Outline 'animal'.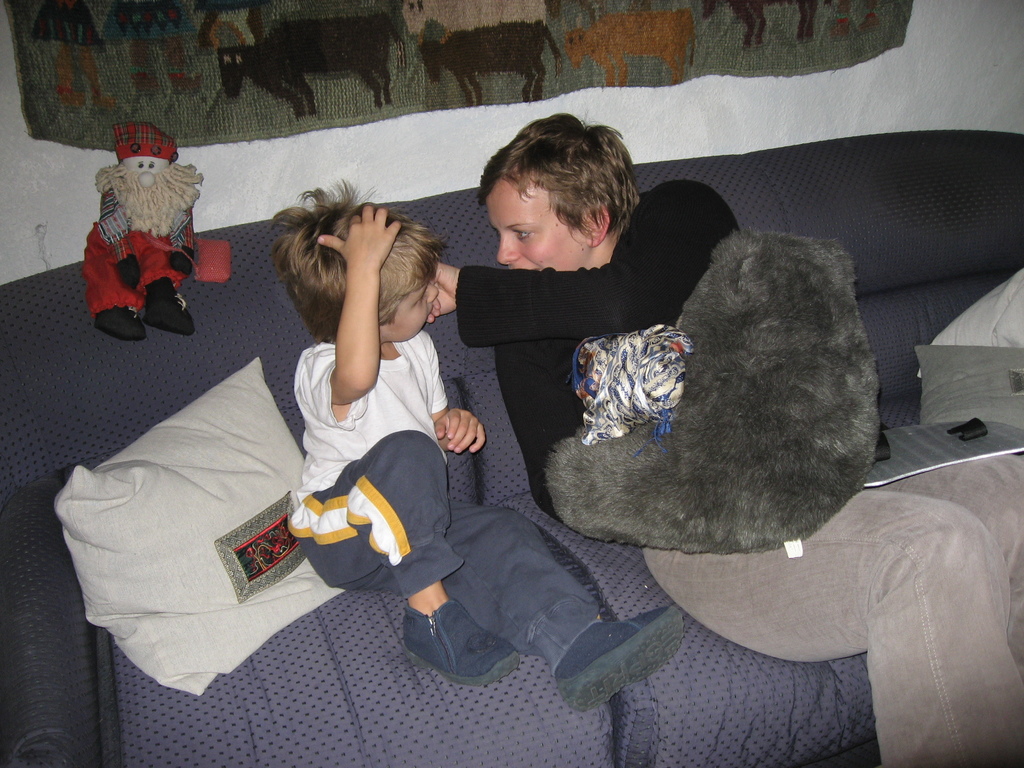
Outline: [557,4,696,86].
